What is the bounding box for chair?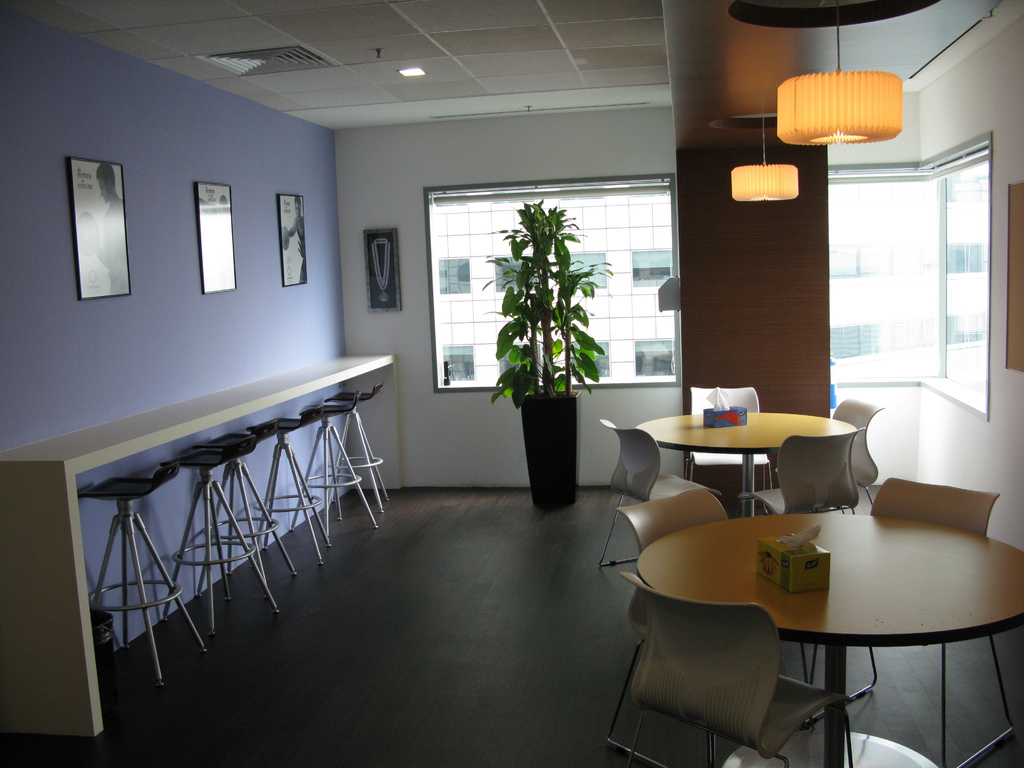
612,488,742,569.
